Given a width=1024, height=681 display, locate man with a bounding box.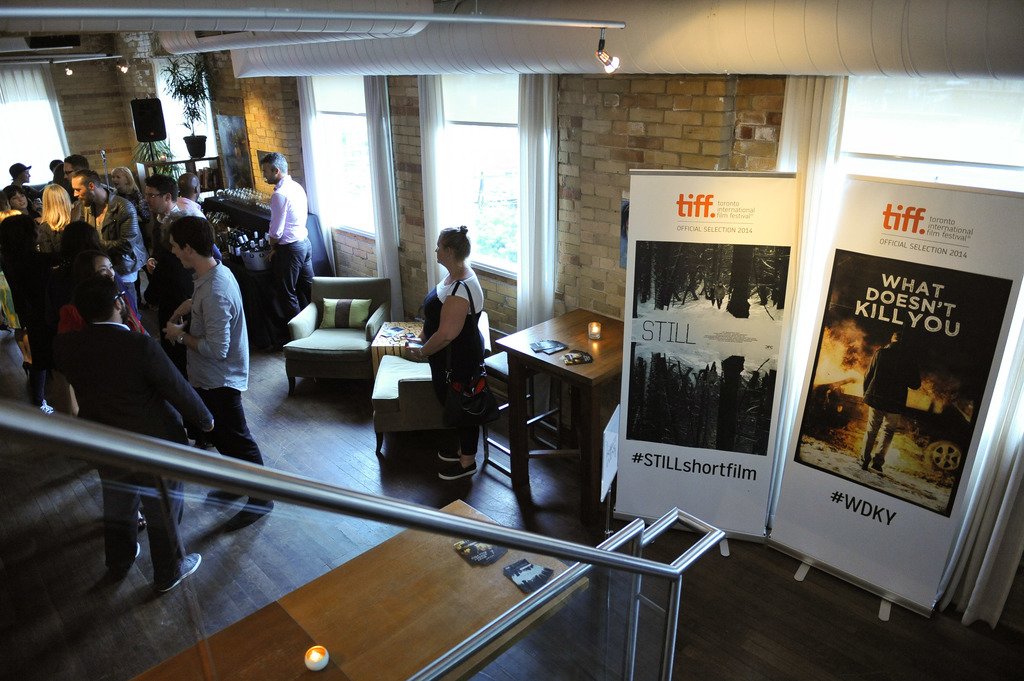
Located: <region>37, 261, 200, 614</region>.
